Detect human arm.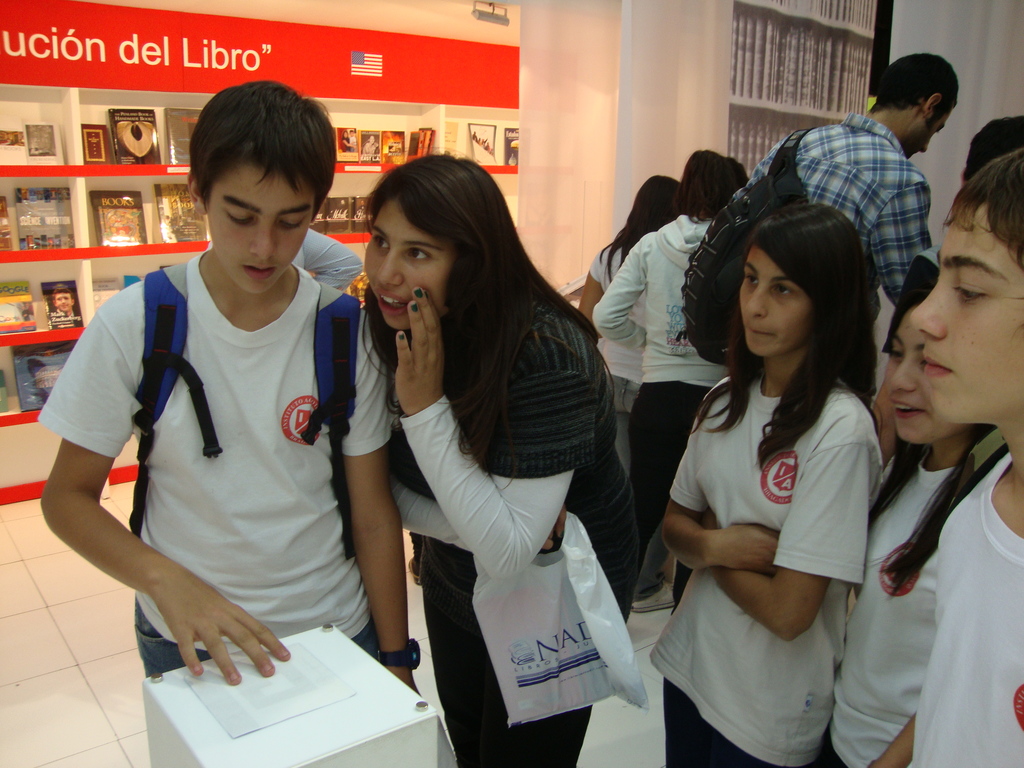
Detected at (851,182,938,335).
